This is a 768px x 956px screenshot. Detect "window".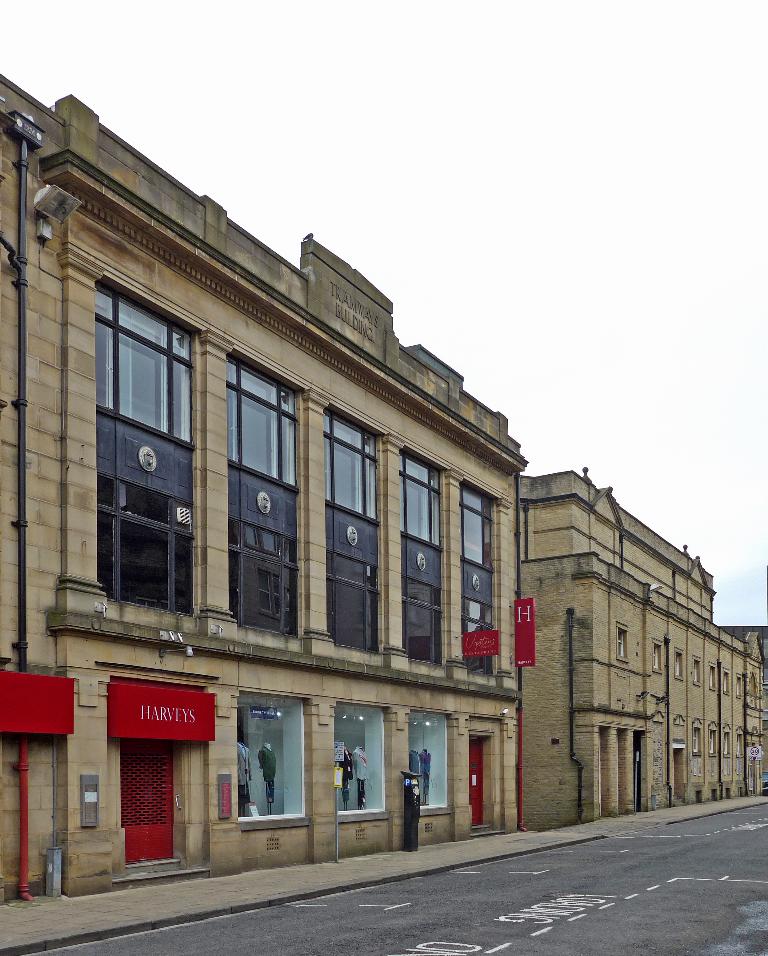
720:731:733:756.
